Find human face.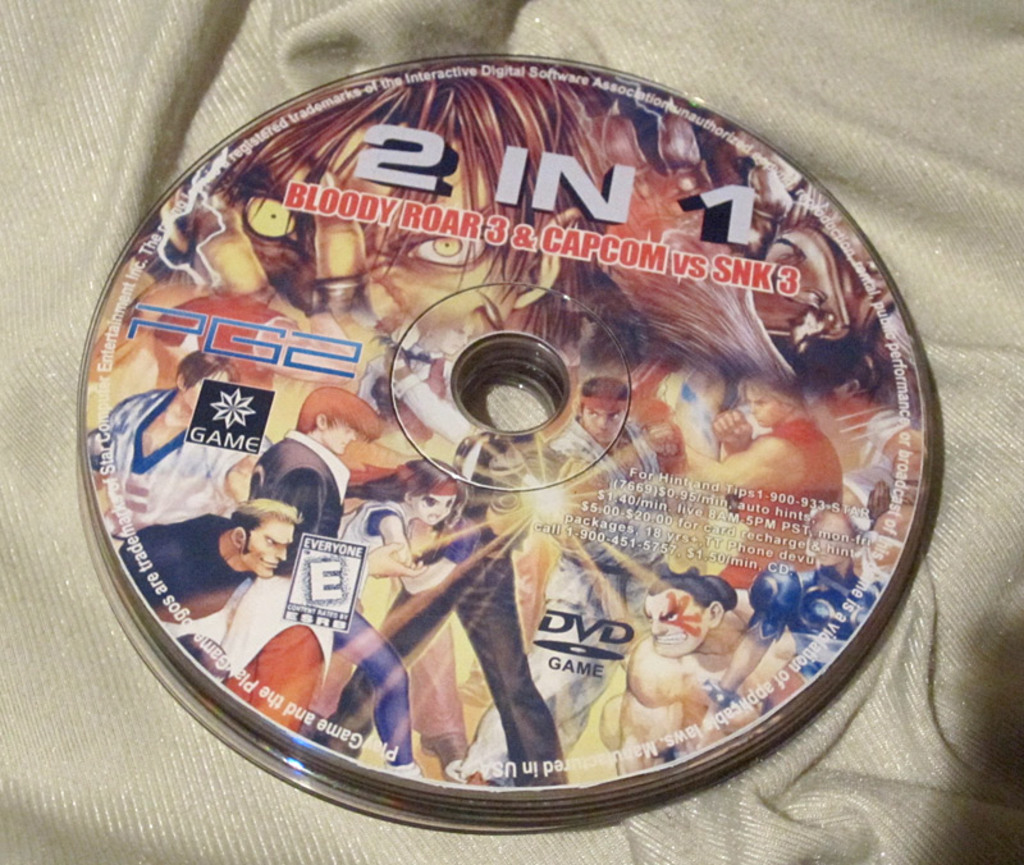
box(584, 411, 609, 438).
